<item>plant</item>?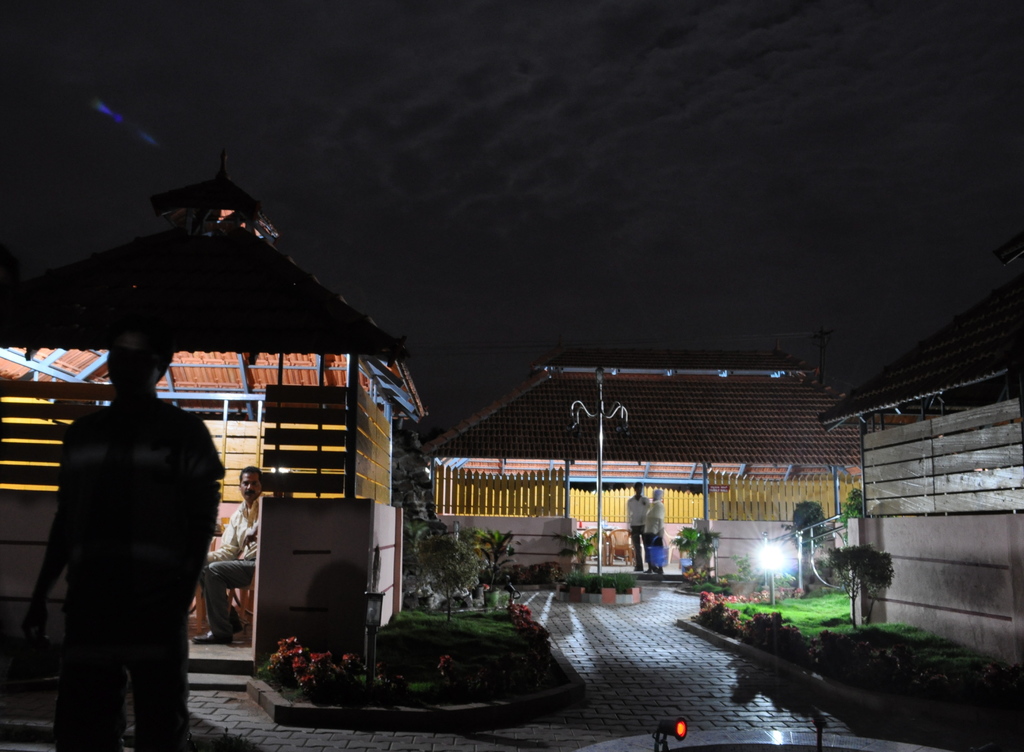
crop(550, 531, 600, 575)
